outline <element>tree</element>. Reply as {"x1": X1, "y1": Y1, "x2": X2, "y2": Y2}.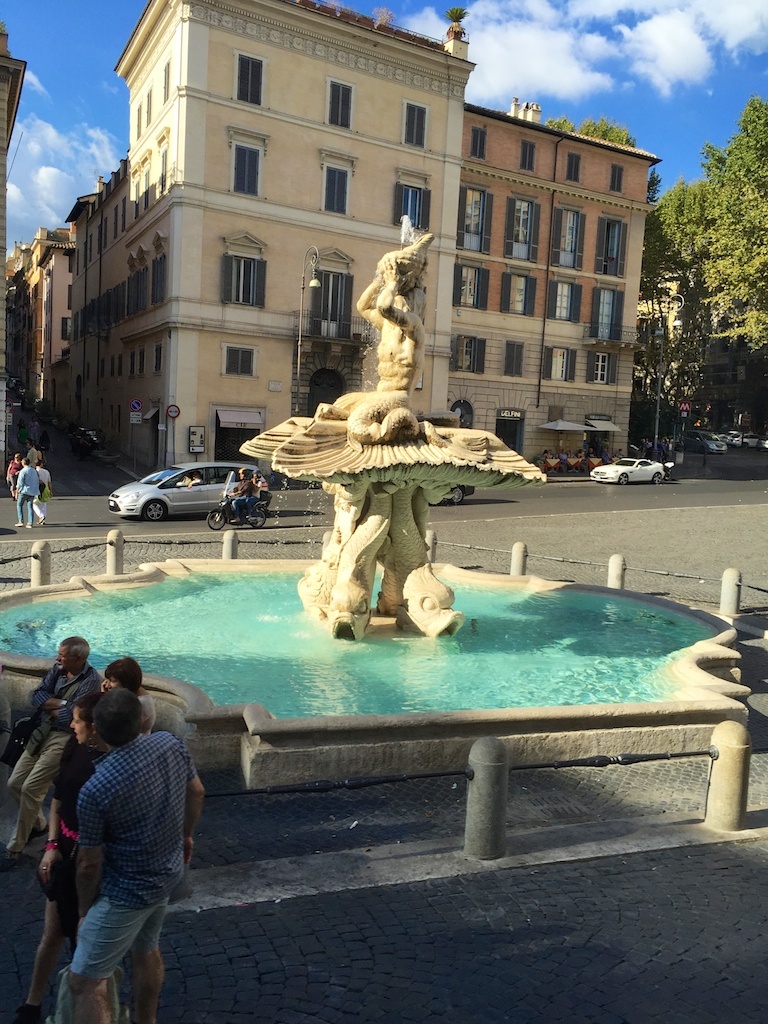
{"x1": 649, "y1": 140, "x2": 756, "y2": 442}.
